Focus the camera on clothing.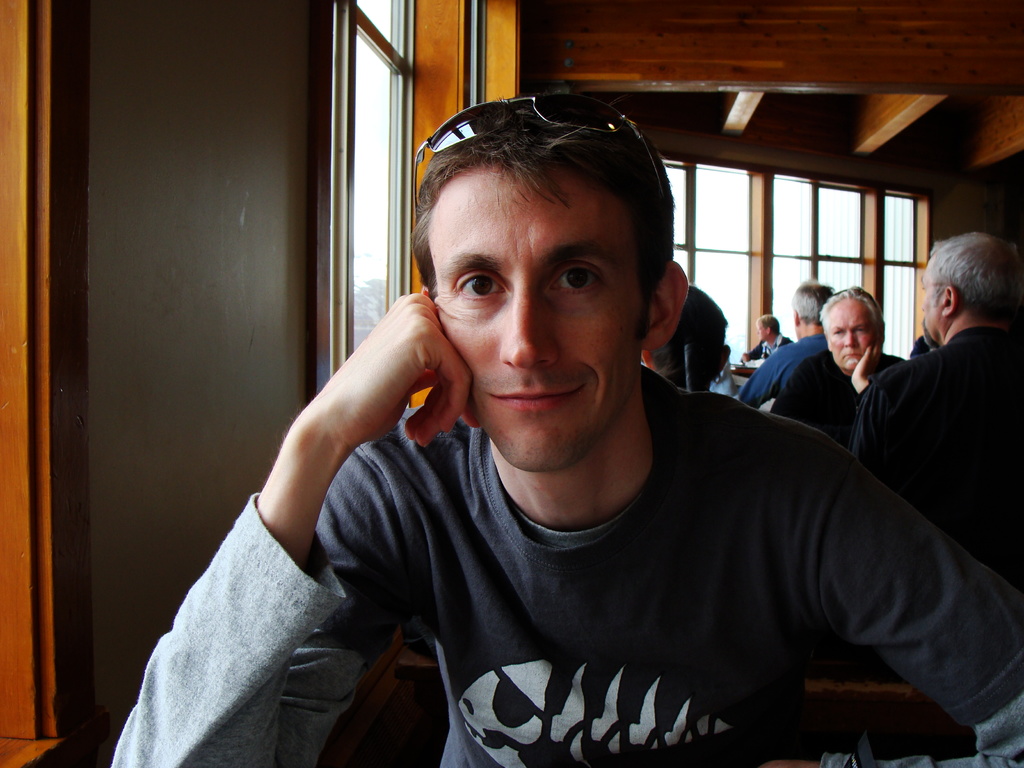
Focus region: select_region(849, 331, 1023, 574).
